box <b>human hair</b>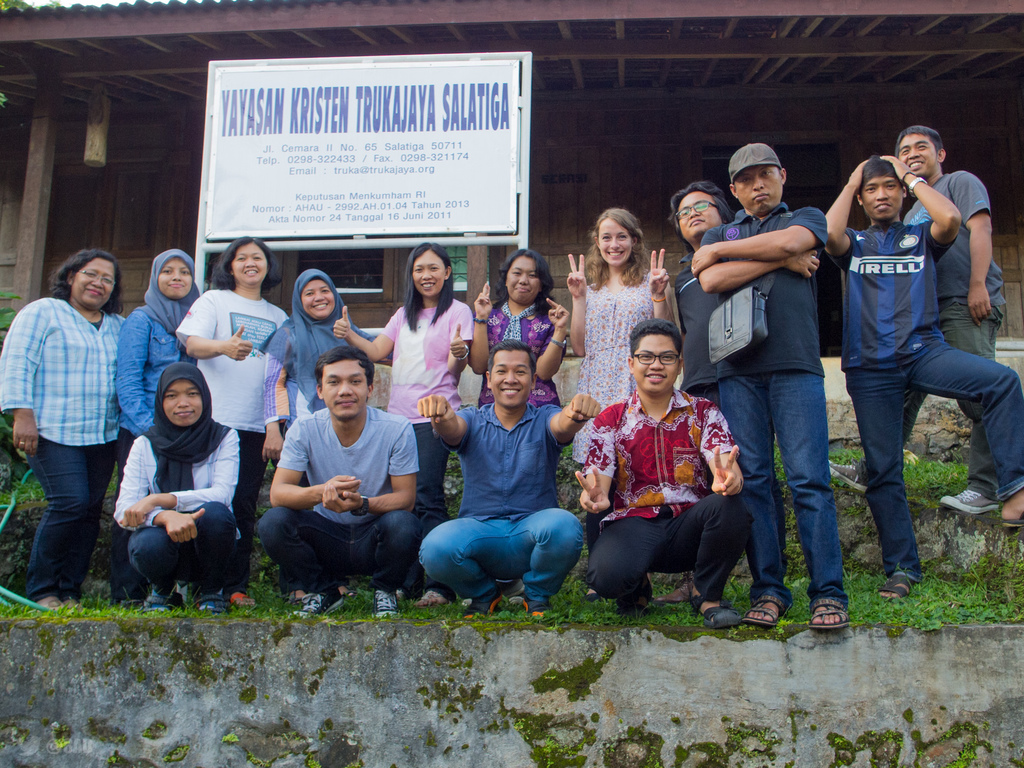
l=578, t=201, r=652, b=295
